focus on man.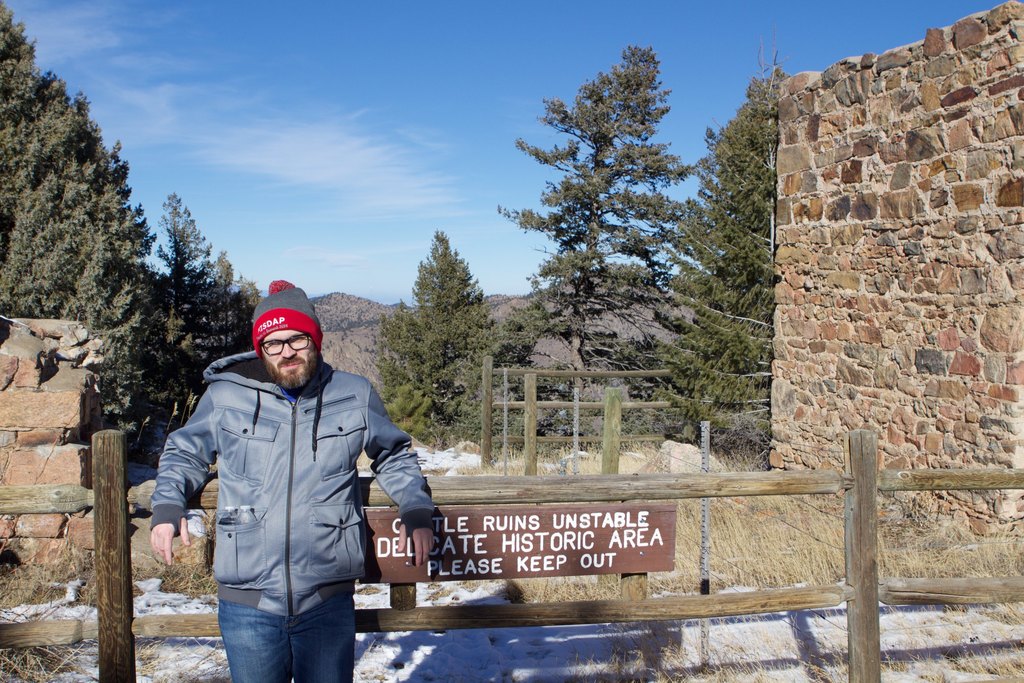
Focused at x1=141, y1=277, x2=441, y2=682.
